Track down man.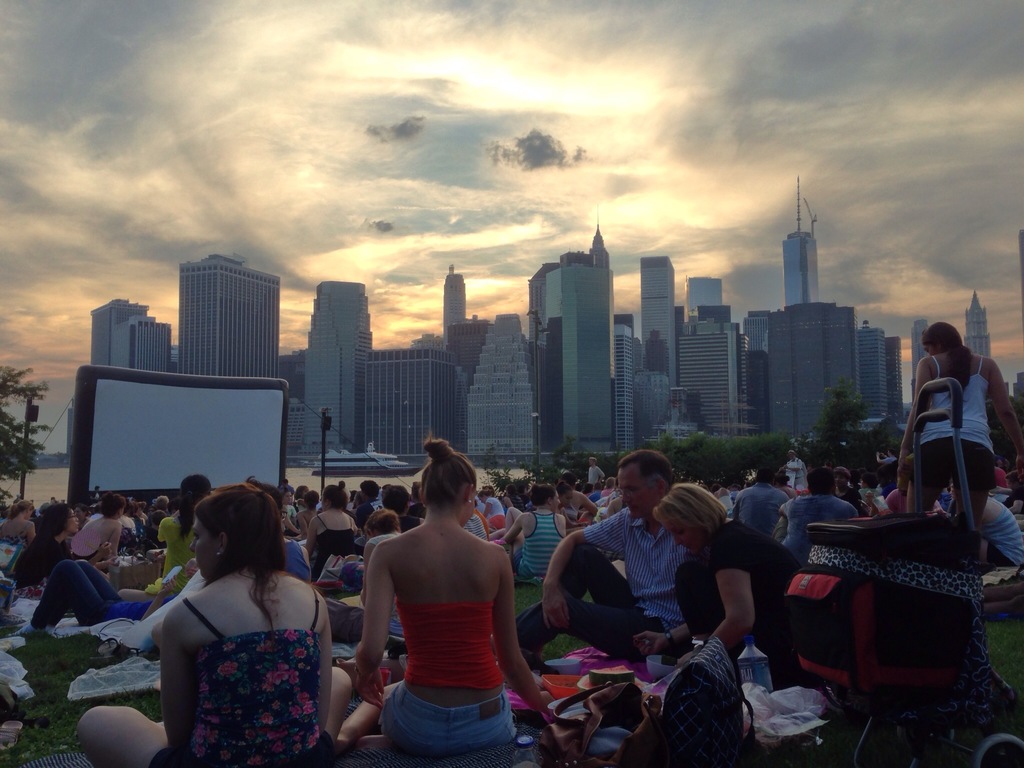
Tracked to 785:450:817:494.
